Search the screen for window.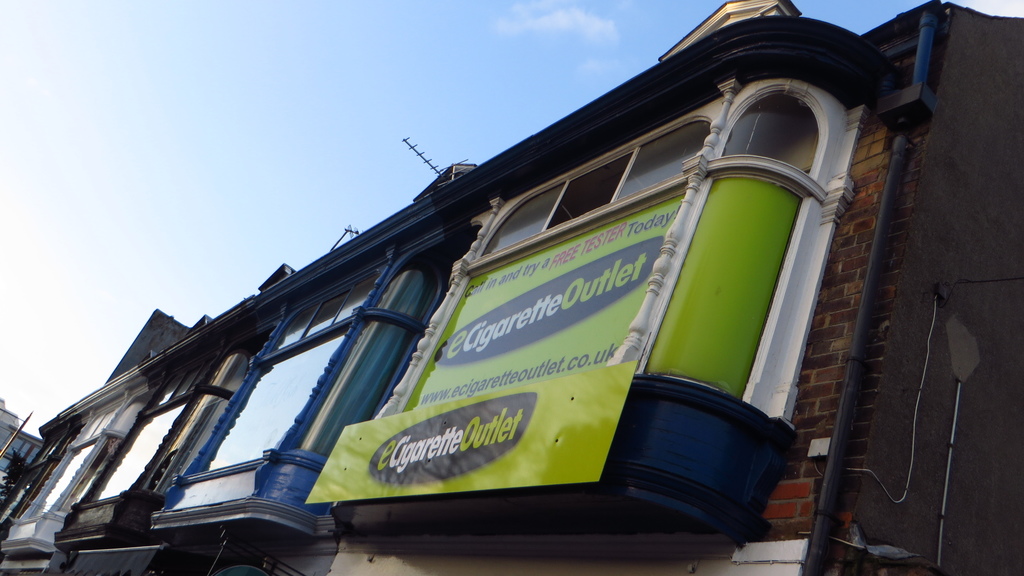
Found at l=85, t=355, r=224, b=502.
